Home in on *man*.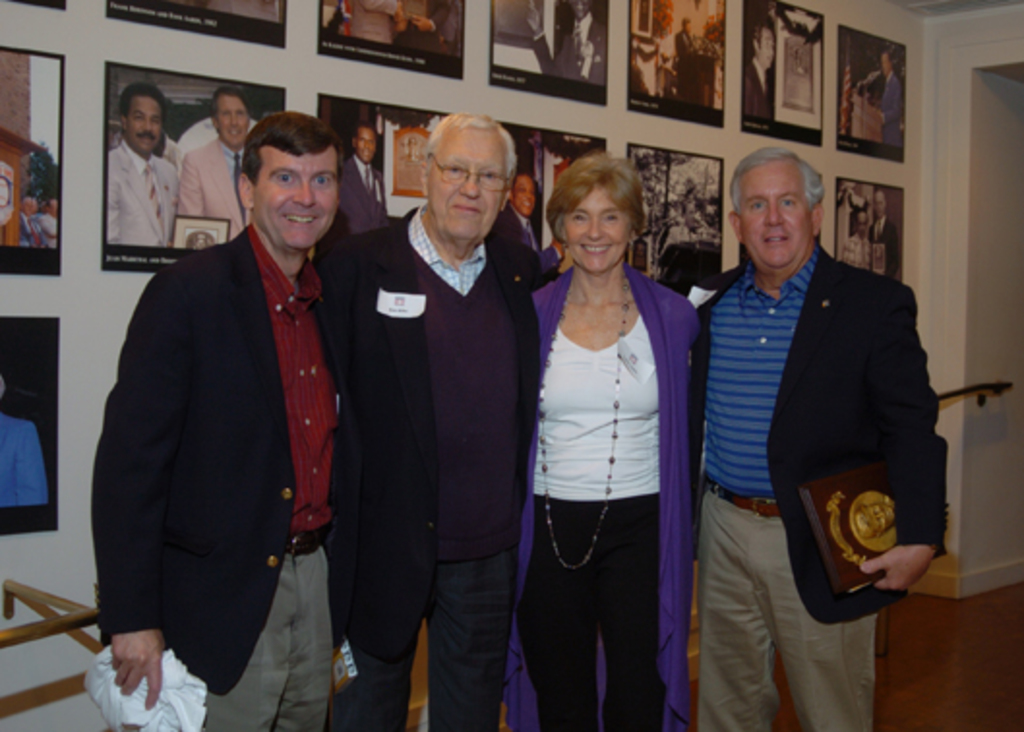
Homed in at region(834, 205, 885, 269).
